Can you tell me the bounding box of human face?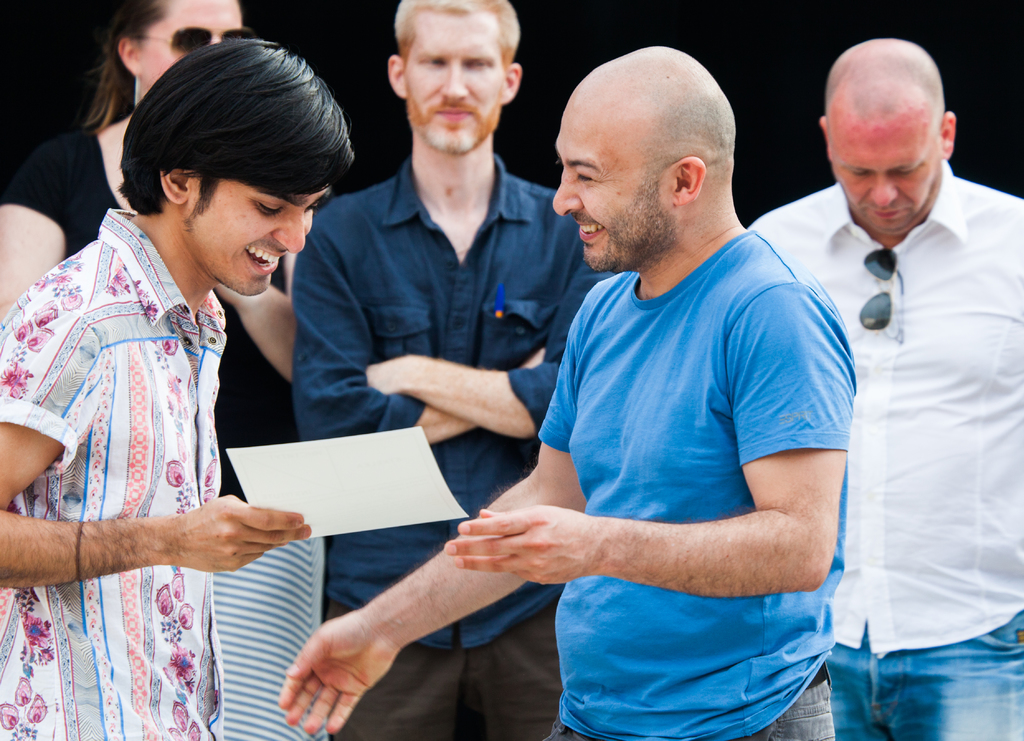
(x1=399, y1=17, x2=509, y2=153).
